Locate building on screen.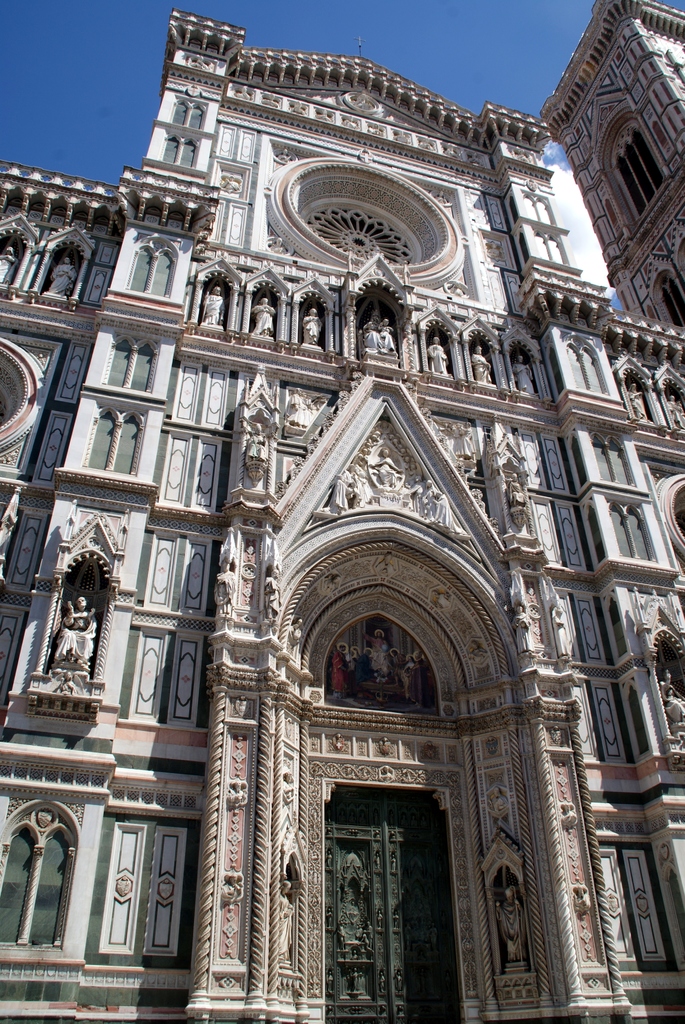
On screen at l=0, t=5, r=684, b=1023.
